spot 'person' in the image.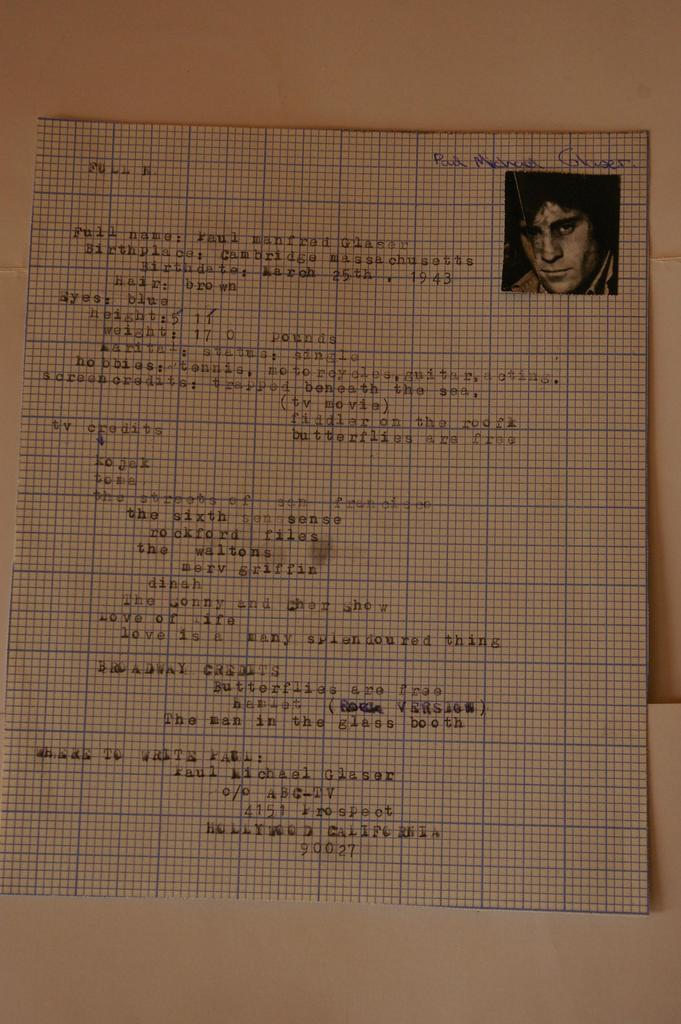
'person' found at {"left": 513, "top": 175, "right": 633, "bottom": 309}.
